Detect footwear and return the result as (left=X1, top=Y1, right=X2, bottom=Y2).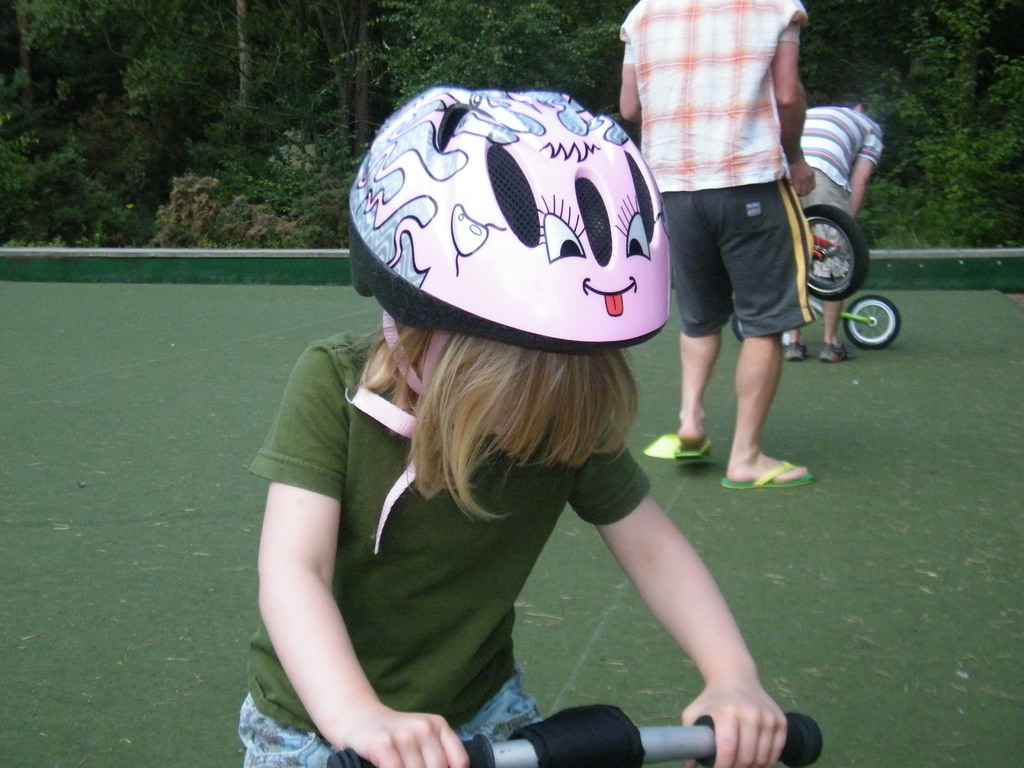
(left=787, top=342, right=809, bottom=356).
